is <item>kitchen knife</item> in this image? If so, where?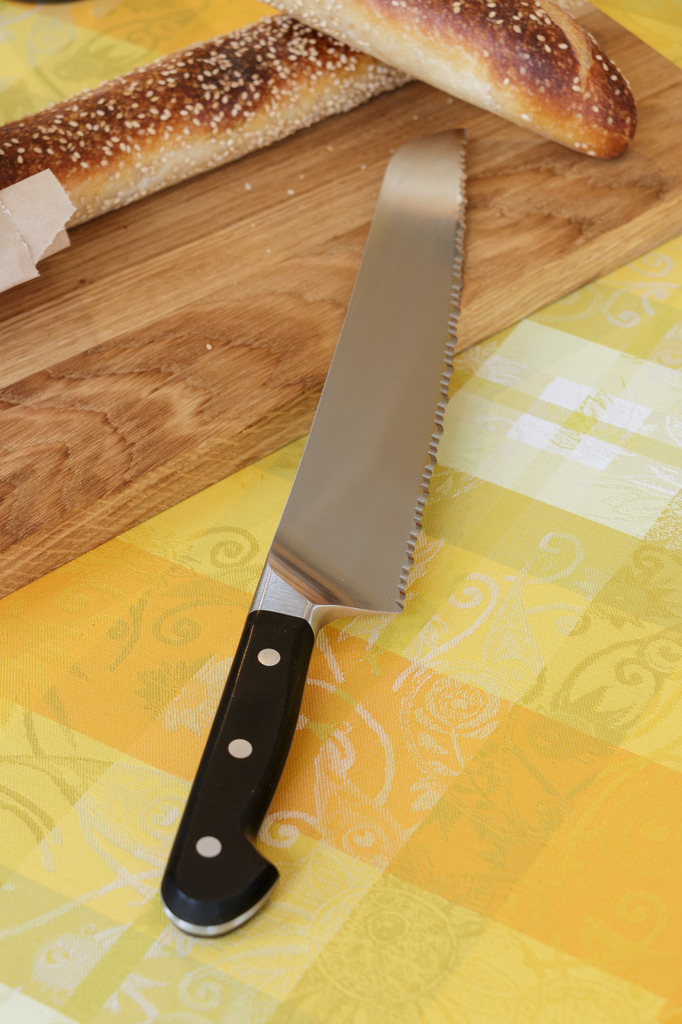
Yes, at left=158, top=116, right=473, bottom=938.
